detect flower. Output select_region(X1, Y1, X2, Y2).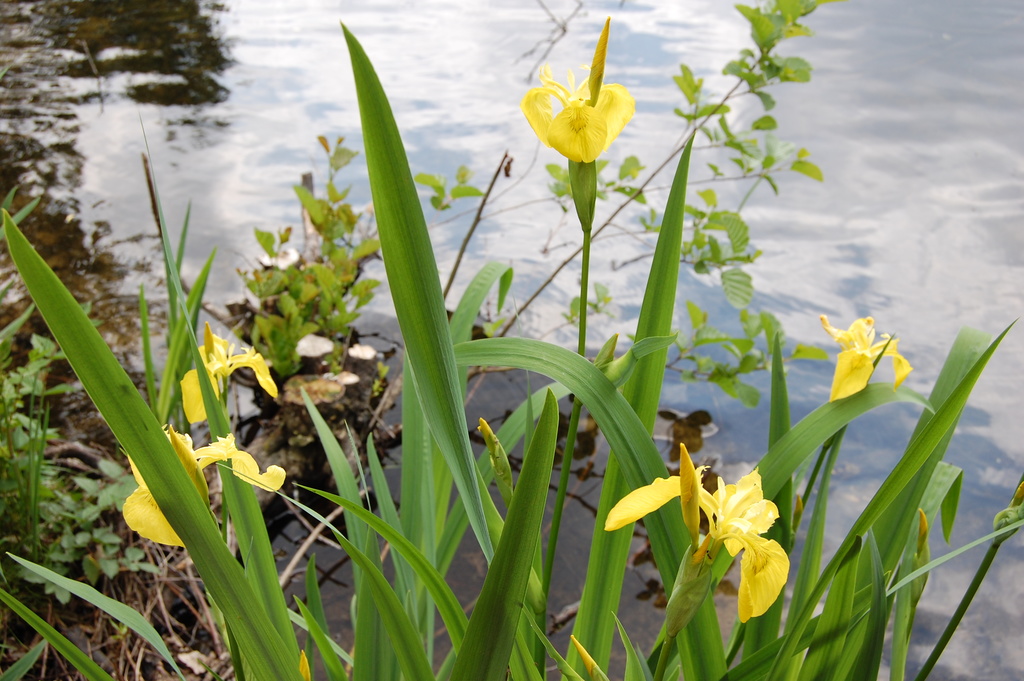
select_region(586, 469, 788, 624).
